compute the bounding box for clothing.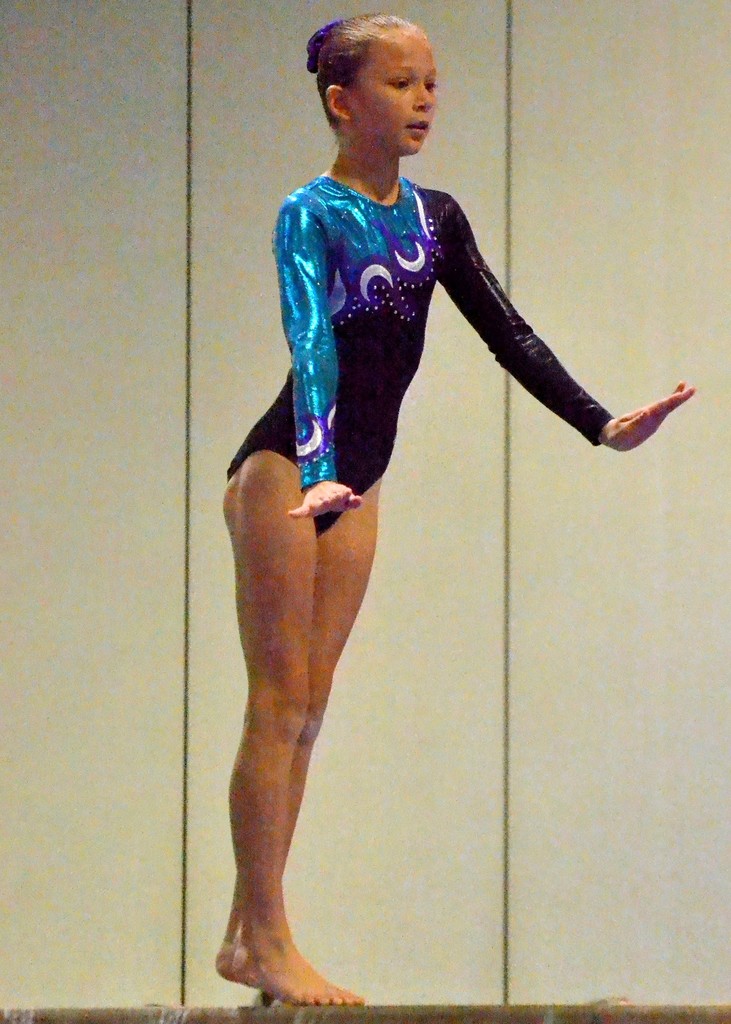
bbox(218, 161, 607, 504).
